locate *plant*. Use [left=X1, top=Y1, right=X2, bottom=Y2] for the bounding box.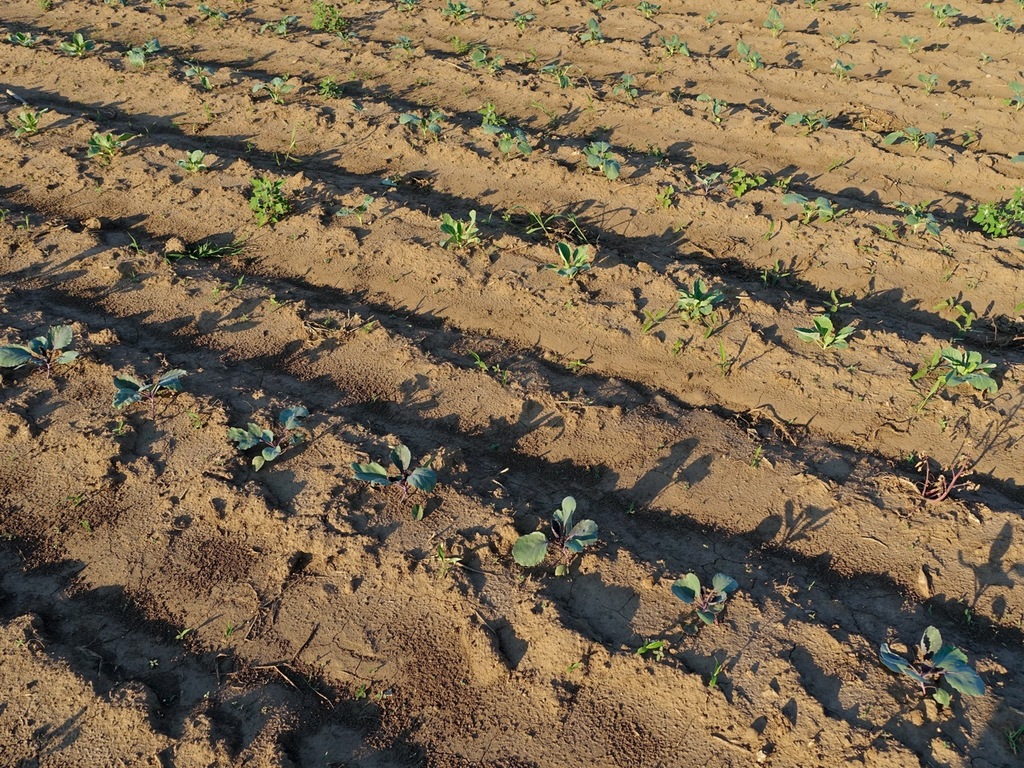
[left=223, top=405, right=313, bottom=473].
